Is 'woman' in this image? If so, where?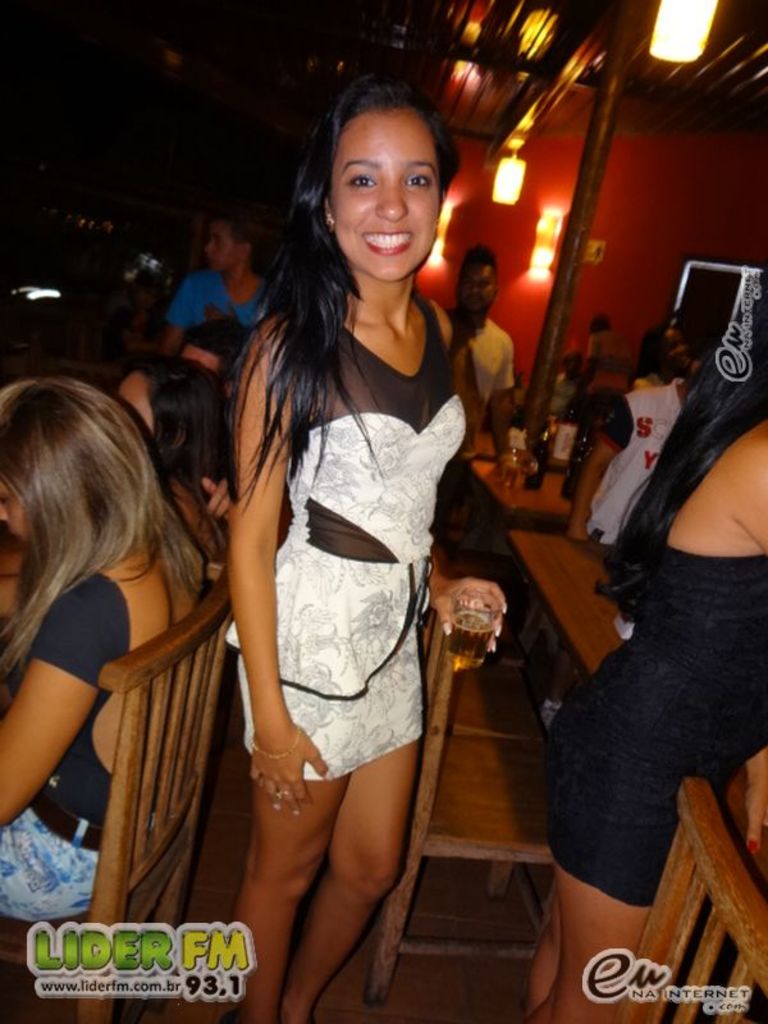
Yes, at (0, 372, 221, 919).
